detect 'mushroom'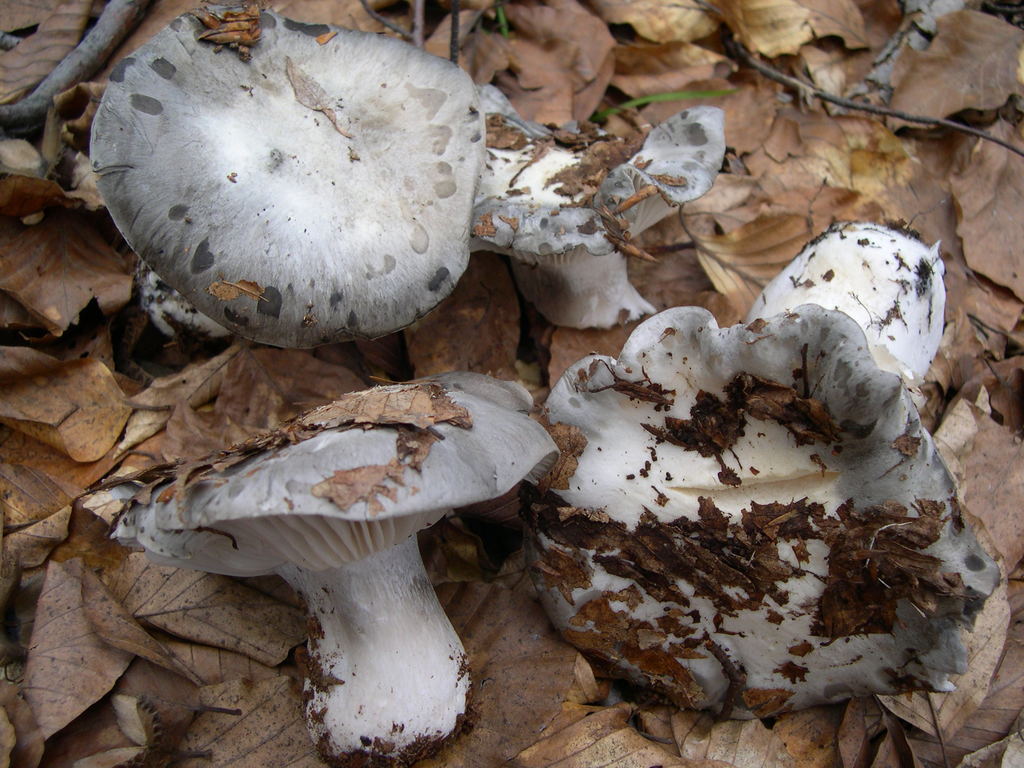
[x1=530, y1=220, x2=1000, y2=719]
